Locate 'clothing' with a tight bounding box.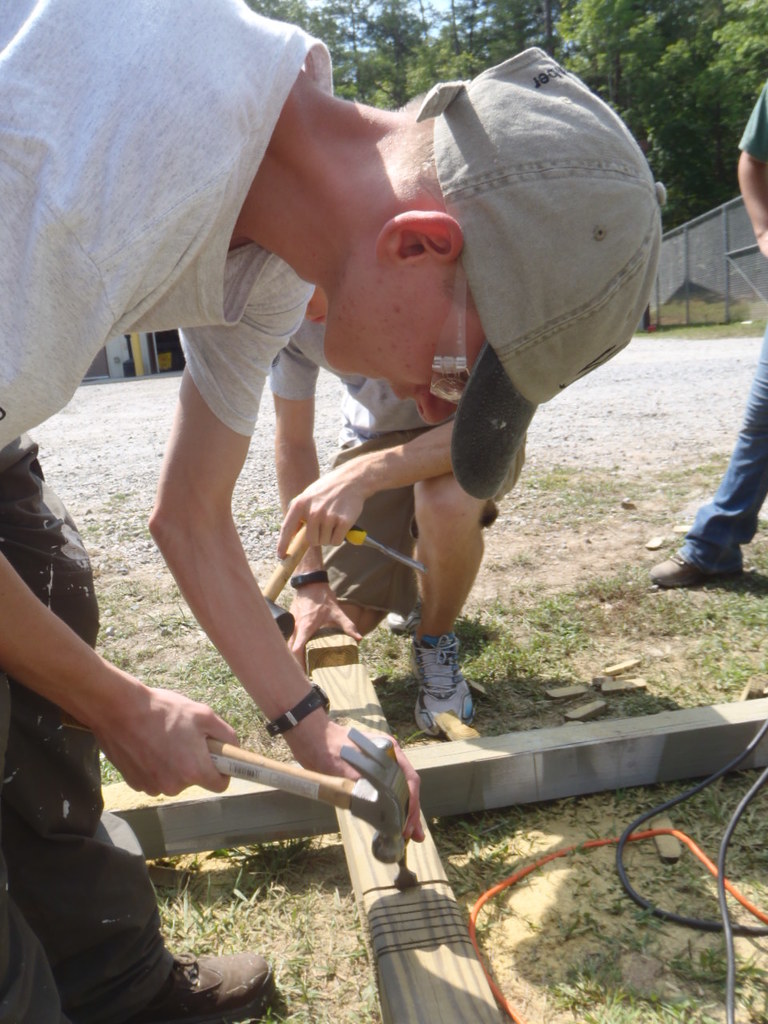
0,421,178,1022.
